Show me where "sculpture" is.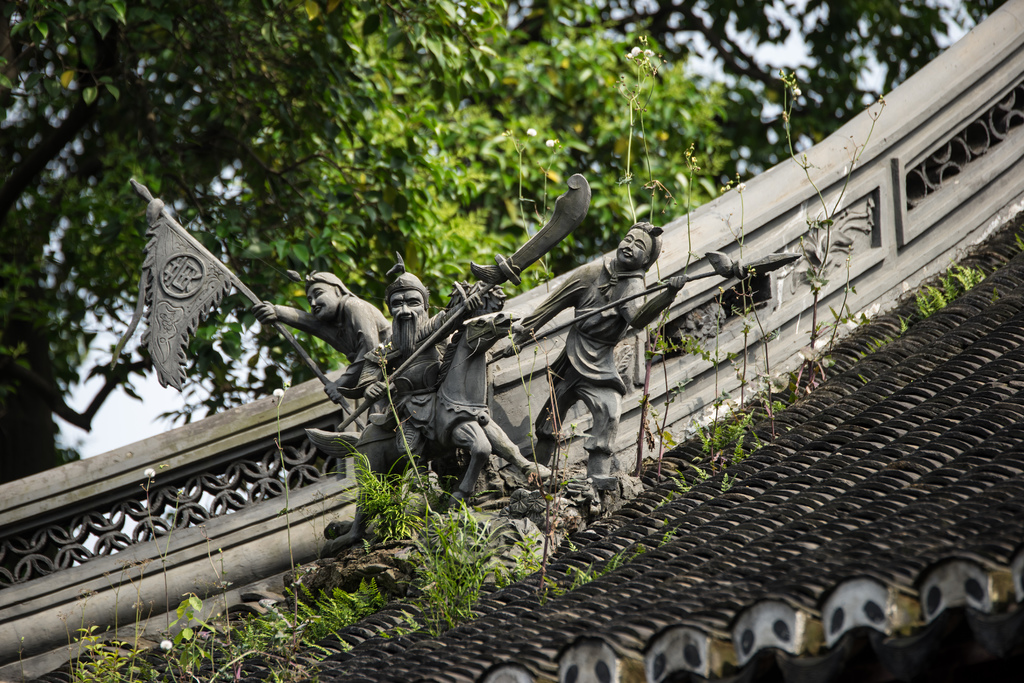
"sculpture" is at (483,222,797,479).
